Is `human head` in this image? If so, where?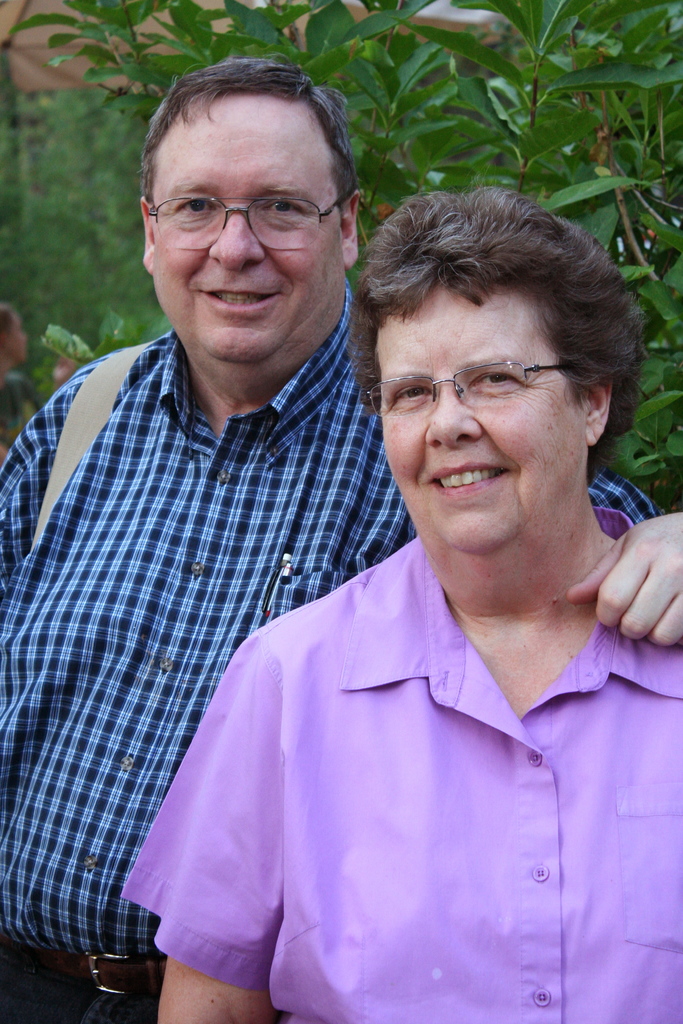
Yes, at <region>137, 51, 363, 392</region>.
